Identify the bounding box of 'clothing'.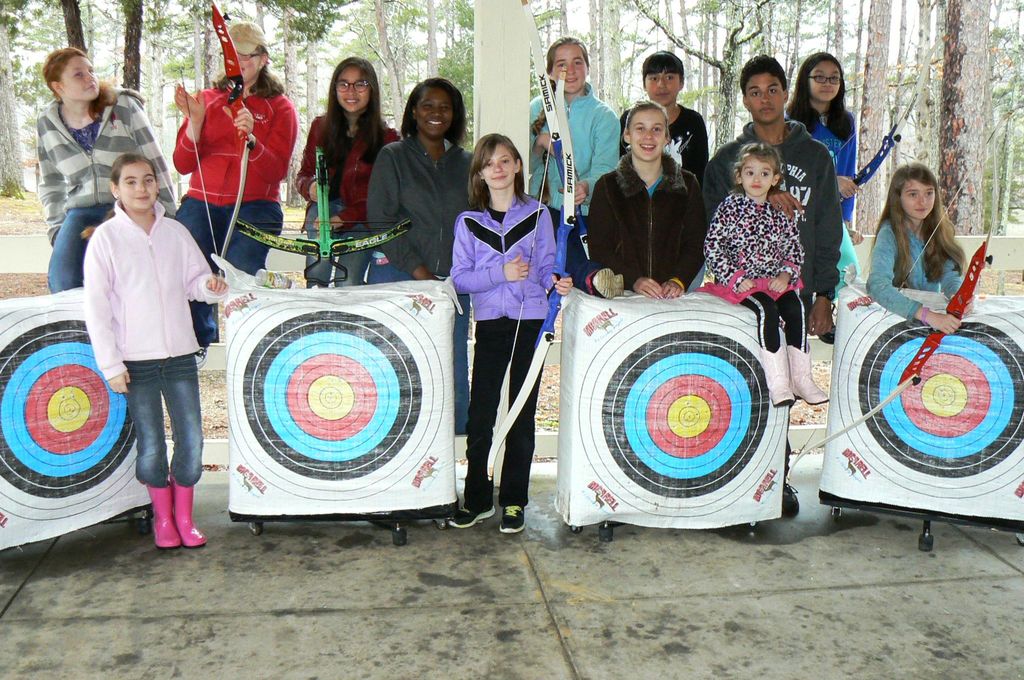
x1=436, y1=196, x2=564, y2=489.
